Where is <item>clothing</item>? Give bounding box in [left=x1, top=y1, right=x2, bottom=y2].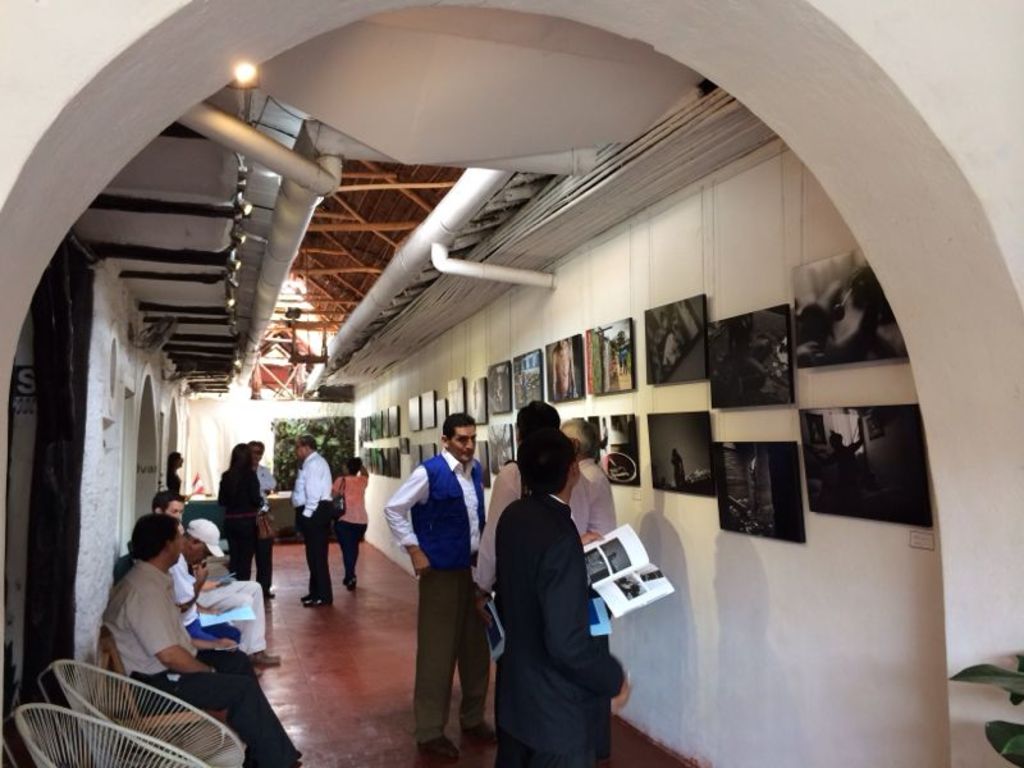
[left=260, top=465, right=278, bottom=586].
